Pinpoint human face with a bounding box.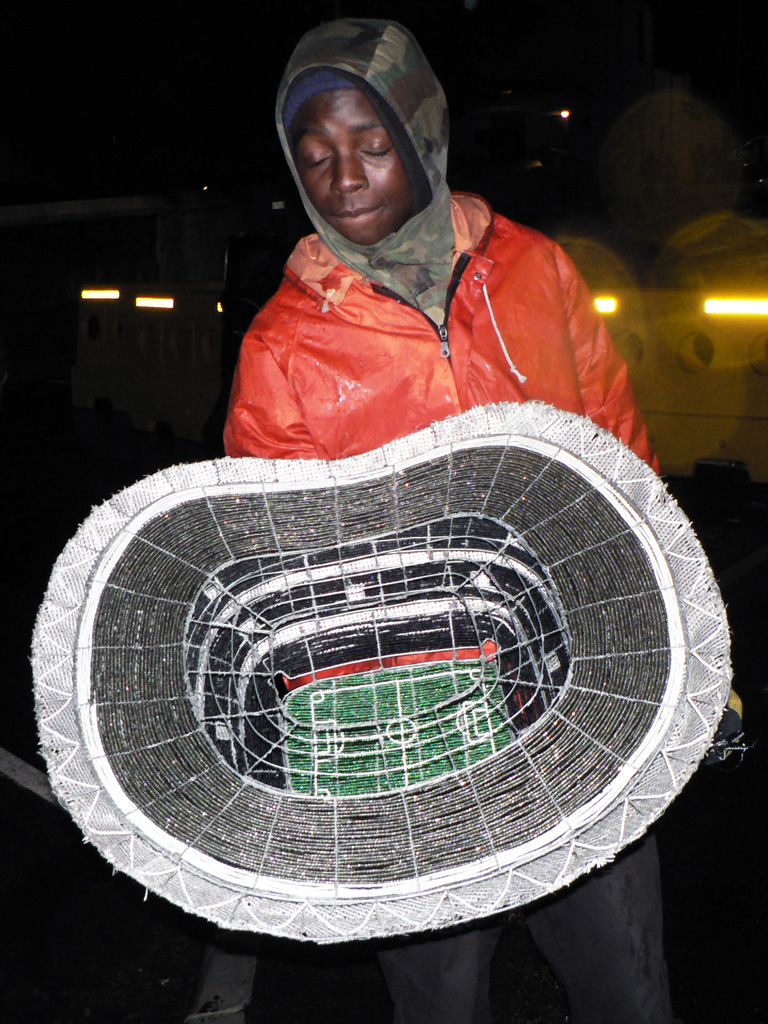
<bbox>289, 81, 409, 243</bbox>.
